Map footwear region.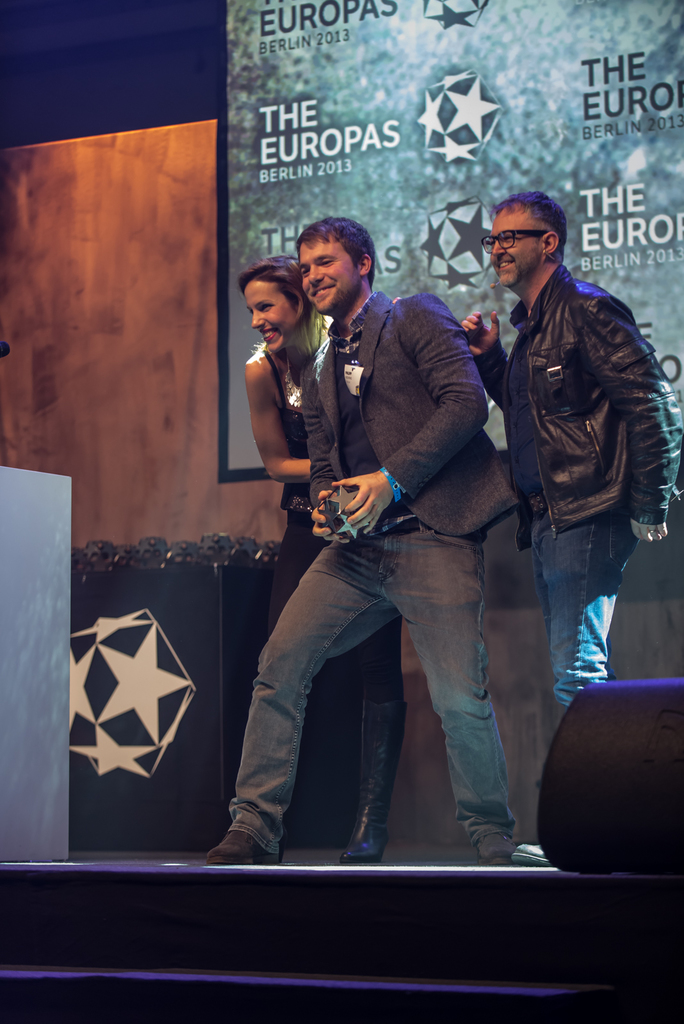
Mapped to (475, 832, 514, 869).
